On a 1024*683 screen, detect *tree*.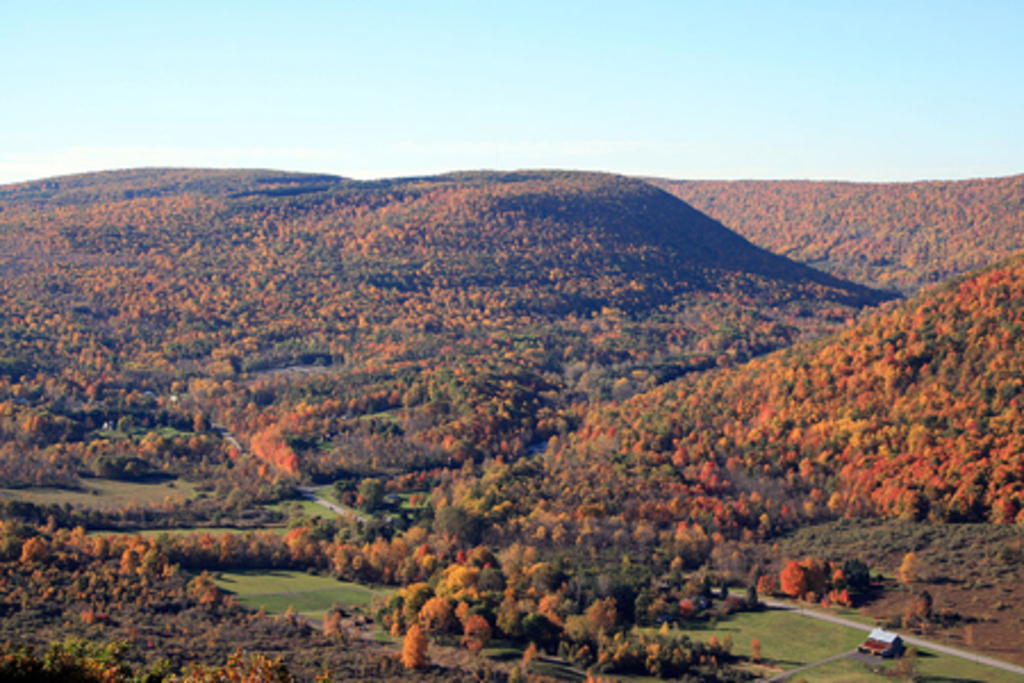
pyautogui.locateOnScreen(398, 619, 426, 674).
